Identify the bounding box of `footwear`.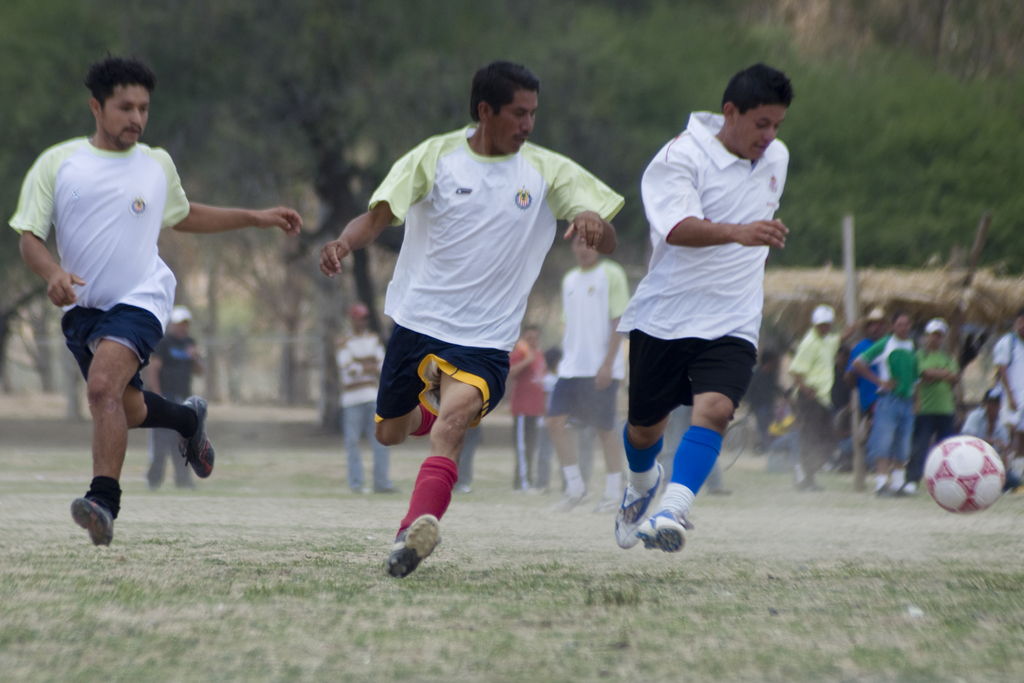
bbox=(378, 505, 436, 573).
